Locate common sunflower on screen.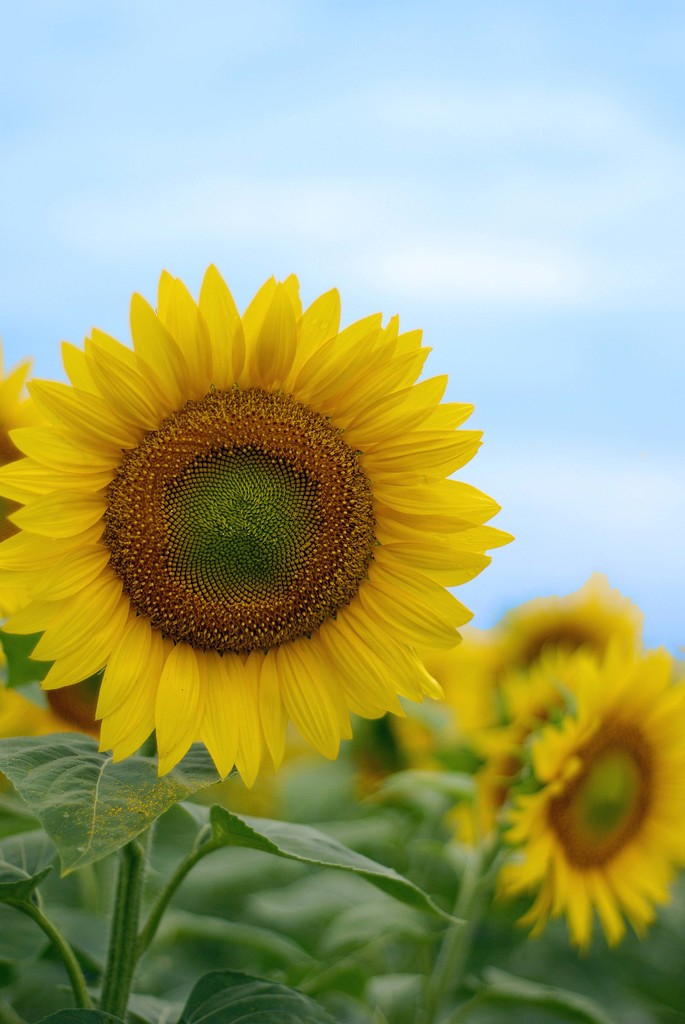
On screen at bbox(478, 631, 684, 965).
